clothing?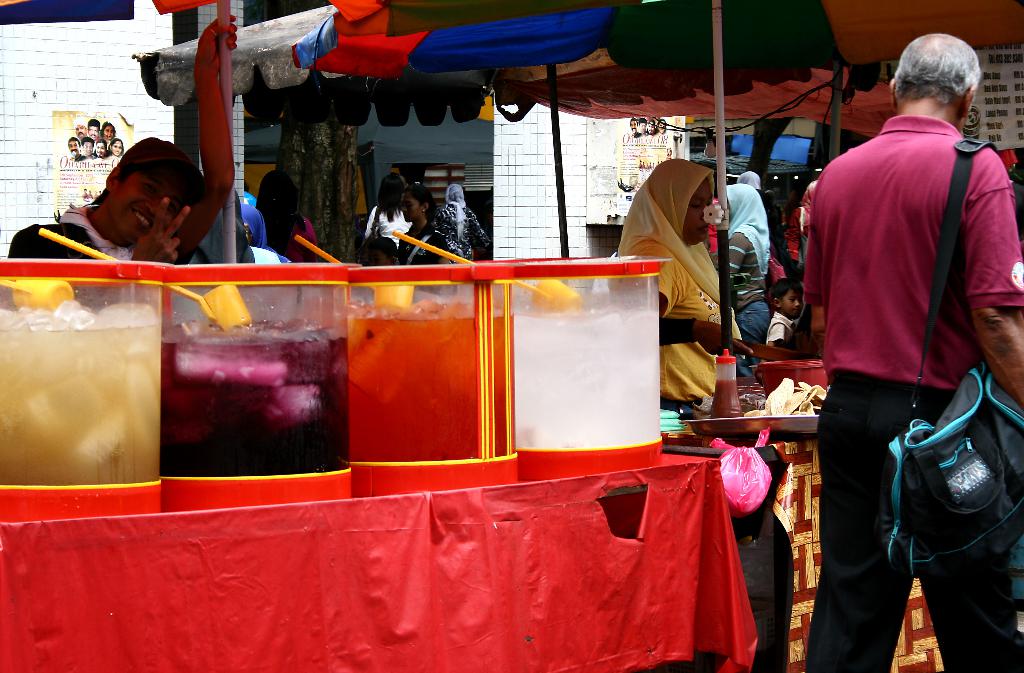
crop(362, 206, 418, 259)
